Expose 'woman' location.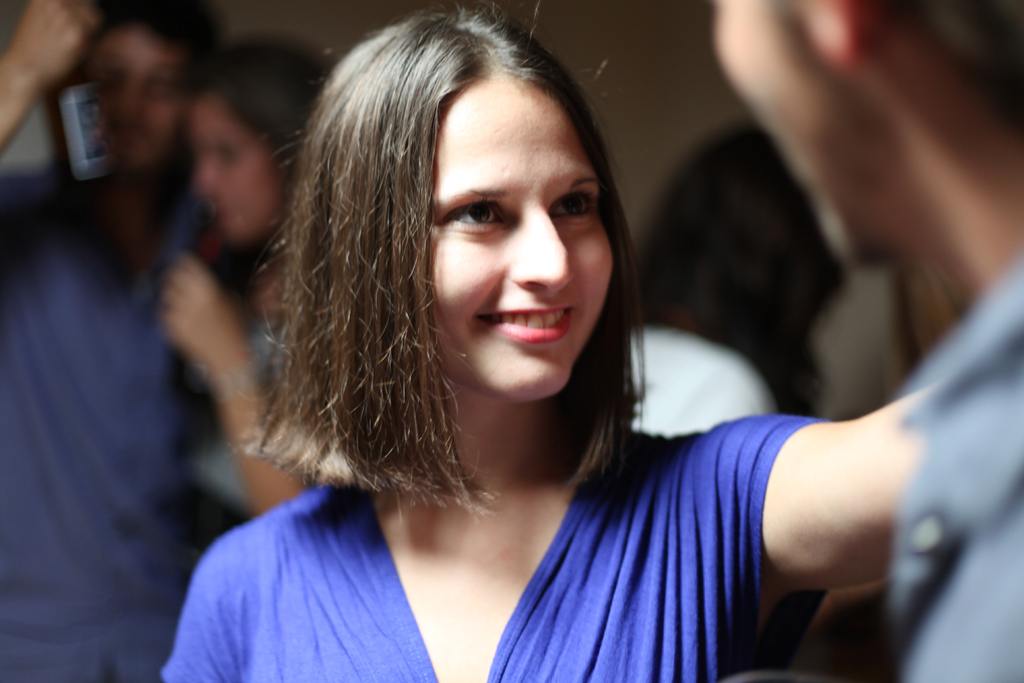
Exposed at <box>156,0,950,682</box>.
